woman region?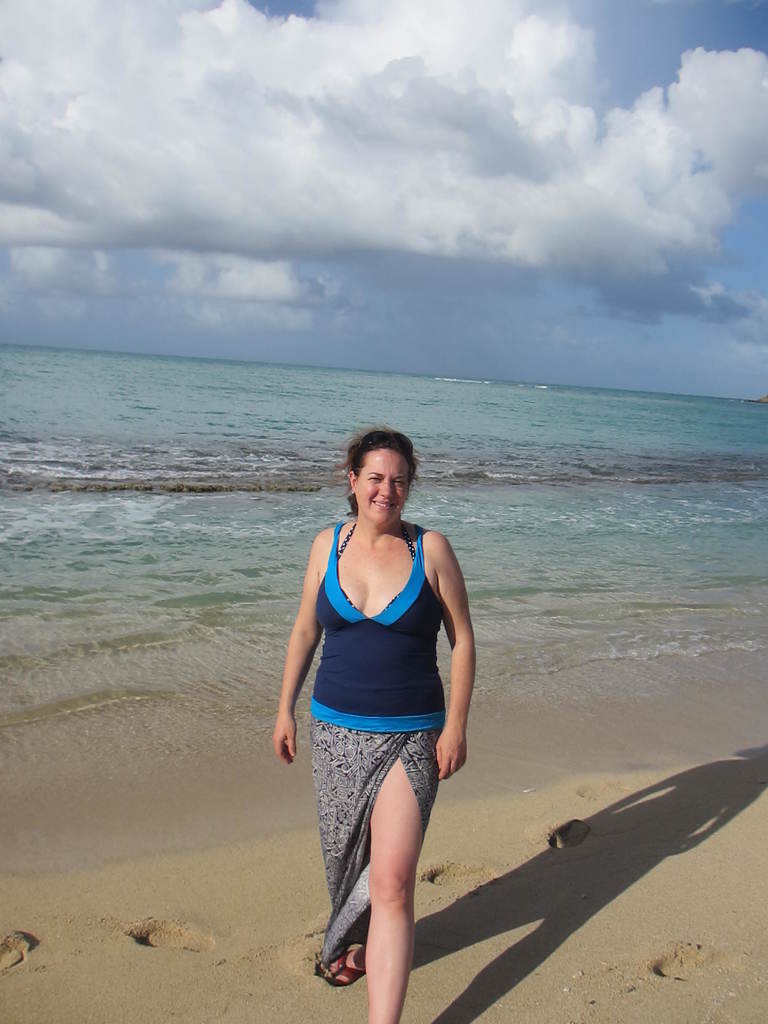
x1=279 y1=429 x2=489 y2=1023
